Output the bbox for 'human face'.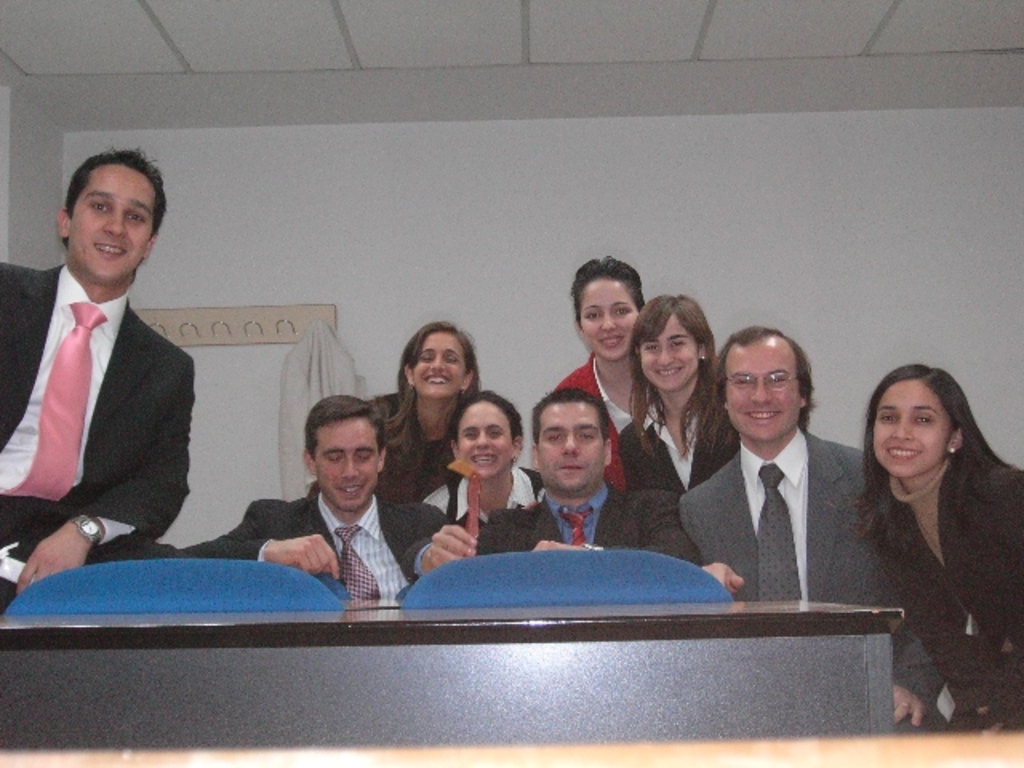
[634, 314, 701, 392].
